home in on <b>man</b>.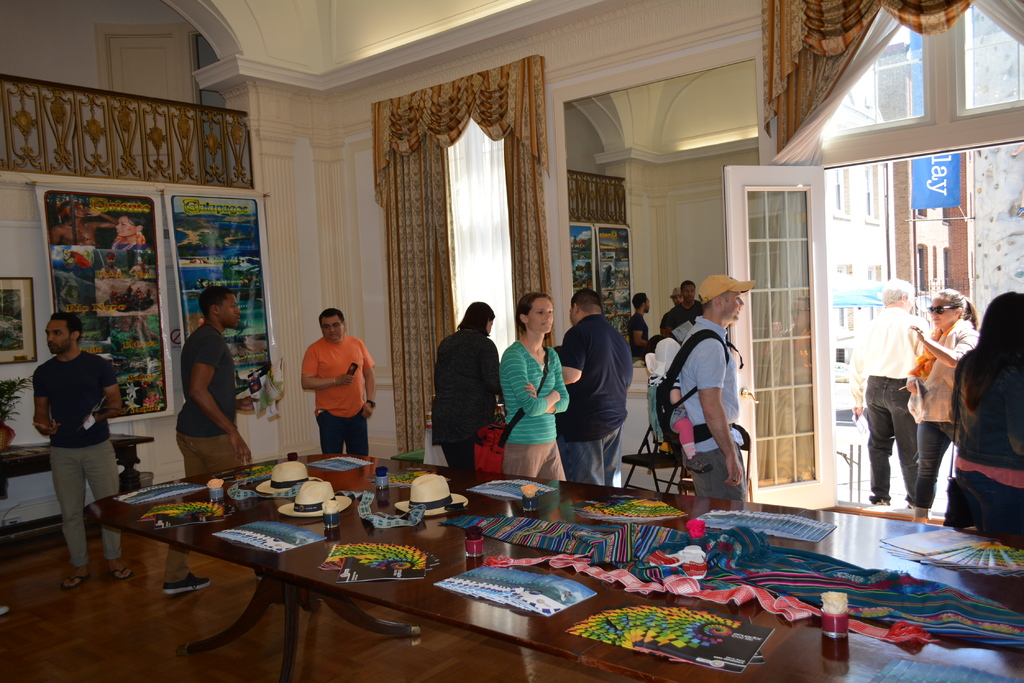
Homed in at detection(557, 287, 632, 487).
